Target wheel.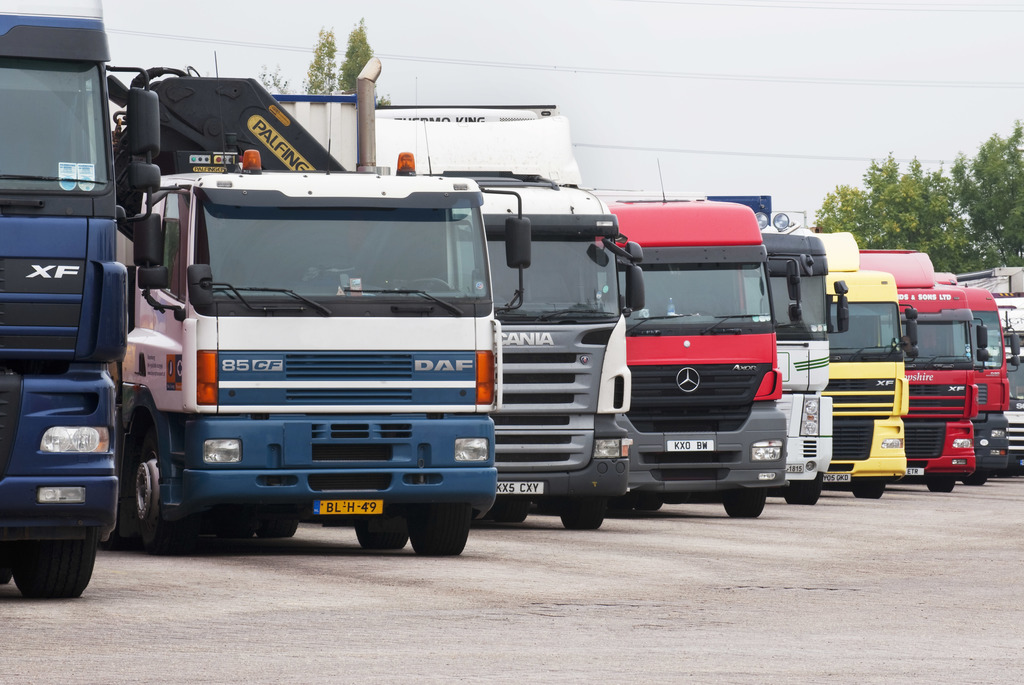
Target region: bbox(122, 434, 162, 543).
